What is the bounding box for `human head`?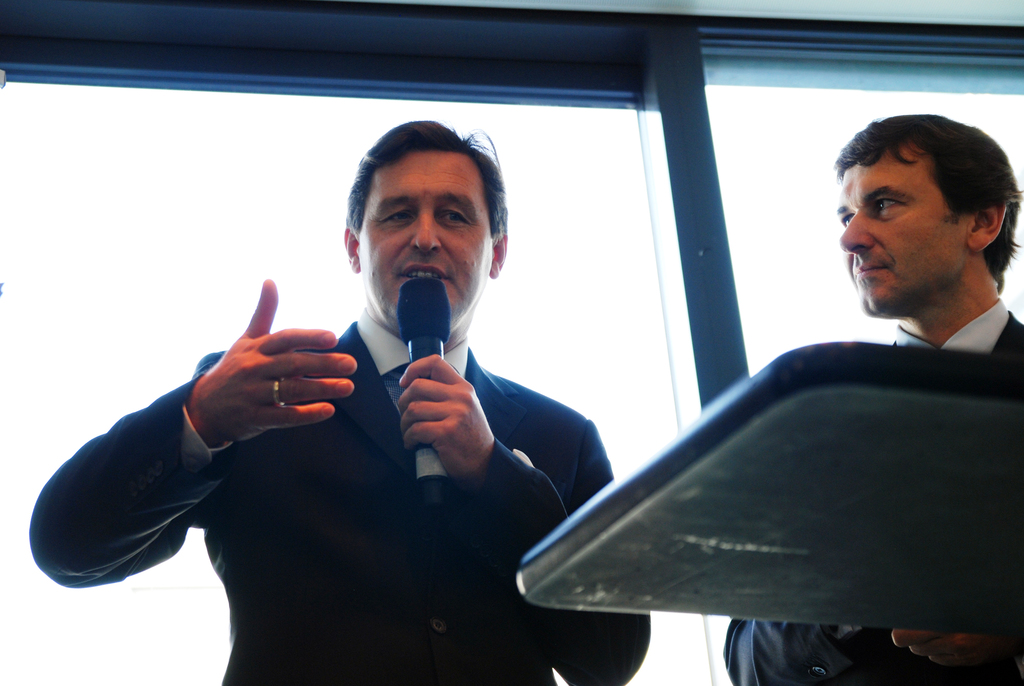
bbox=[831, 101, 1009, 309].
